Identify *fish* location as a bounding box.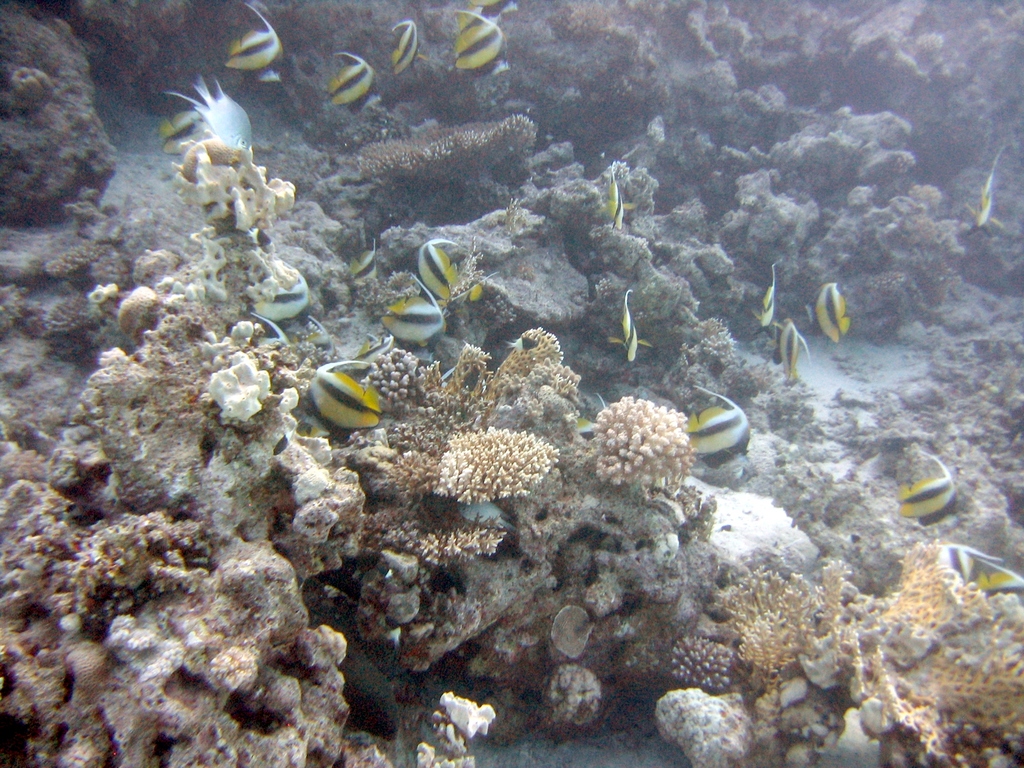
[387,22,427,77].
